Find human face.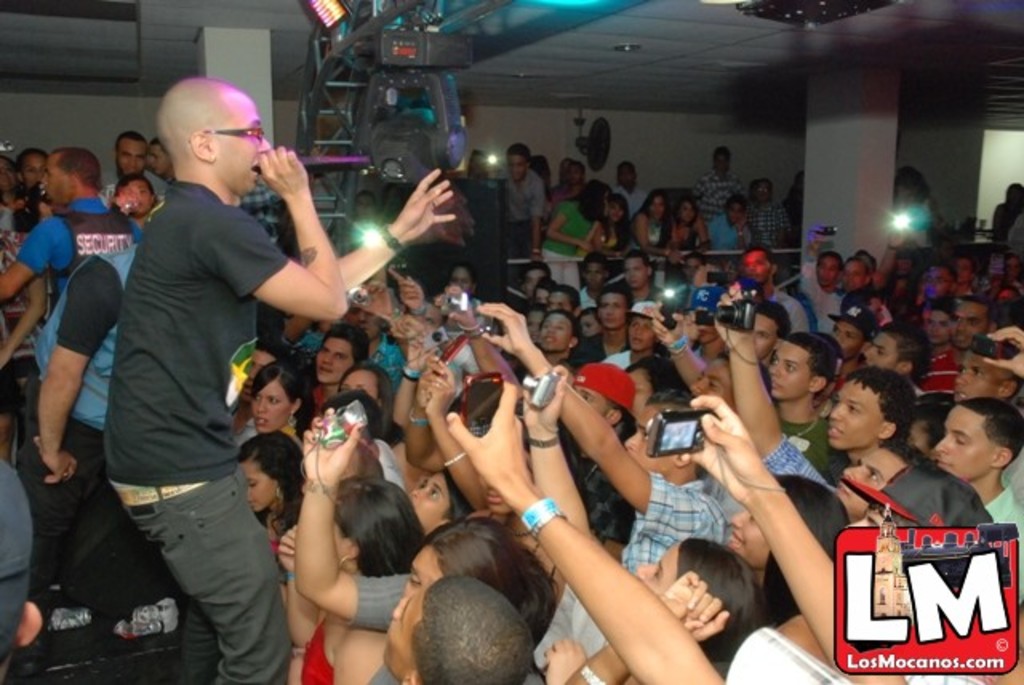
bbox=(539, 285, 574, 314).
